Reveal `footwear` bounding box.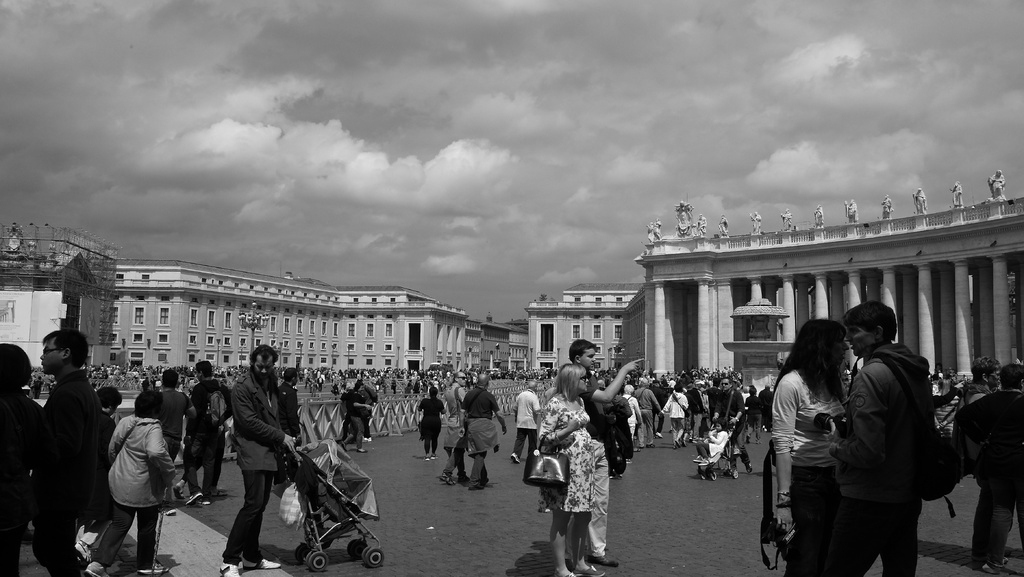
Revealed: left=136, top=568, right=168, bottom=576.
